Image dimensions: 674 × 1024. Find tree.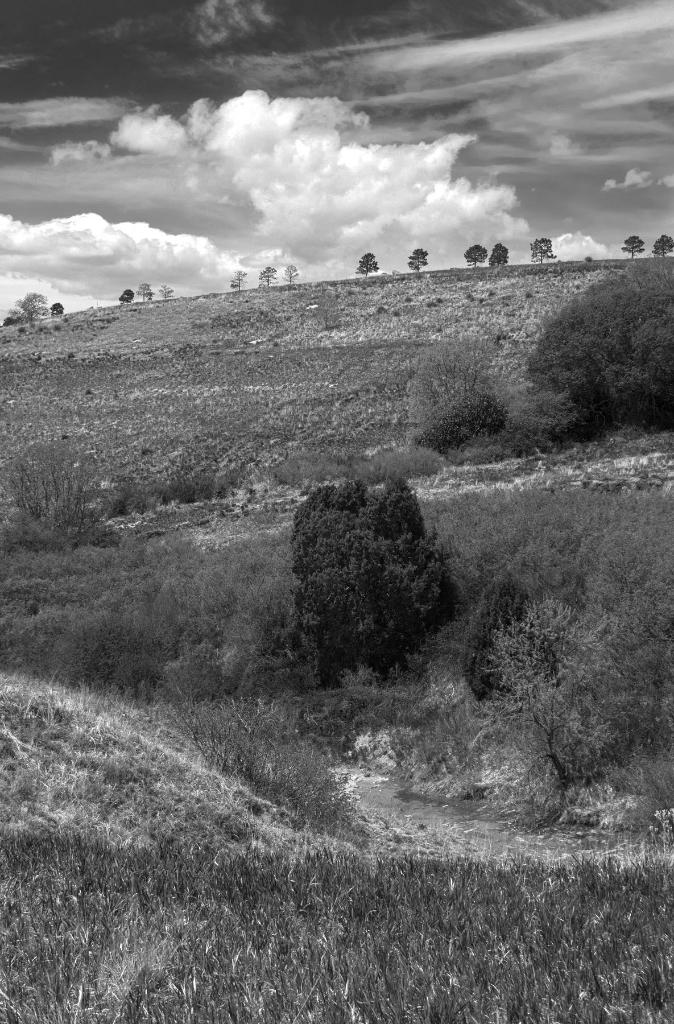
[x1=488, y1=239, x2=510, y2=265].
